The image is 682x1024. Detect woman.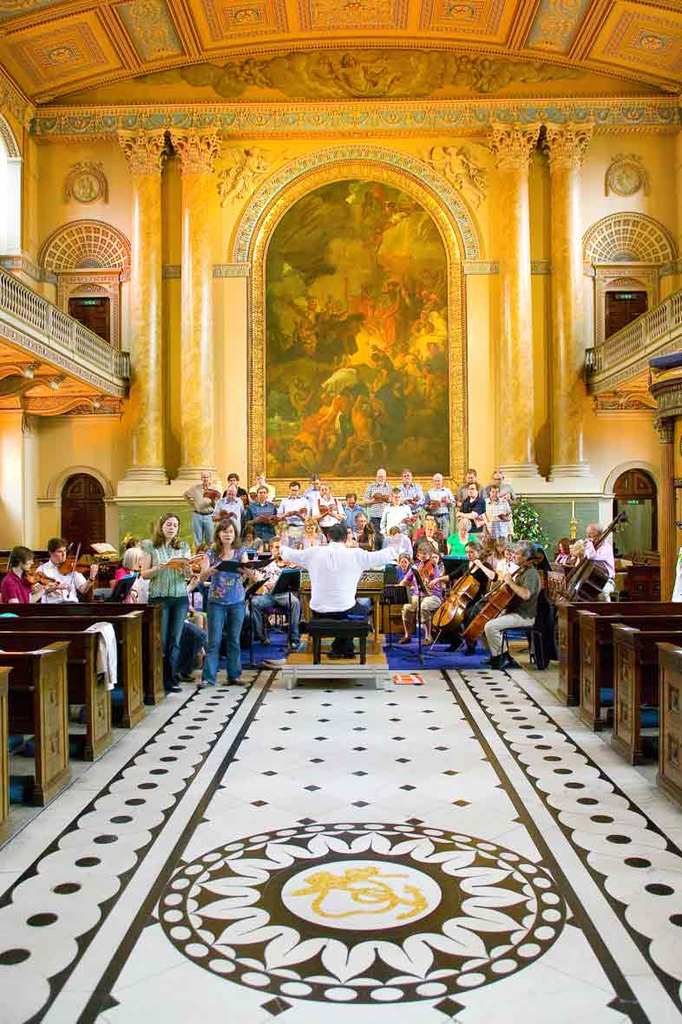
Detection: left=191, top=521, right=260, bottom=687.
